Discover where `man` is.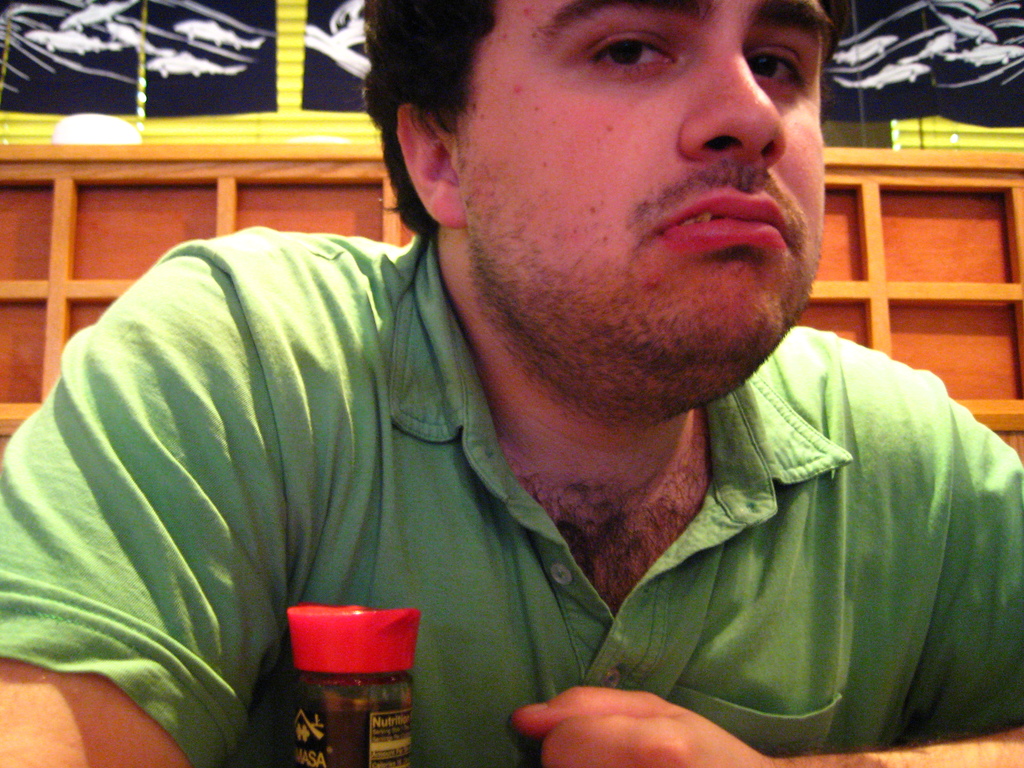
Discovered at <box>0,0,1023,767</box>.
